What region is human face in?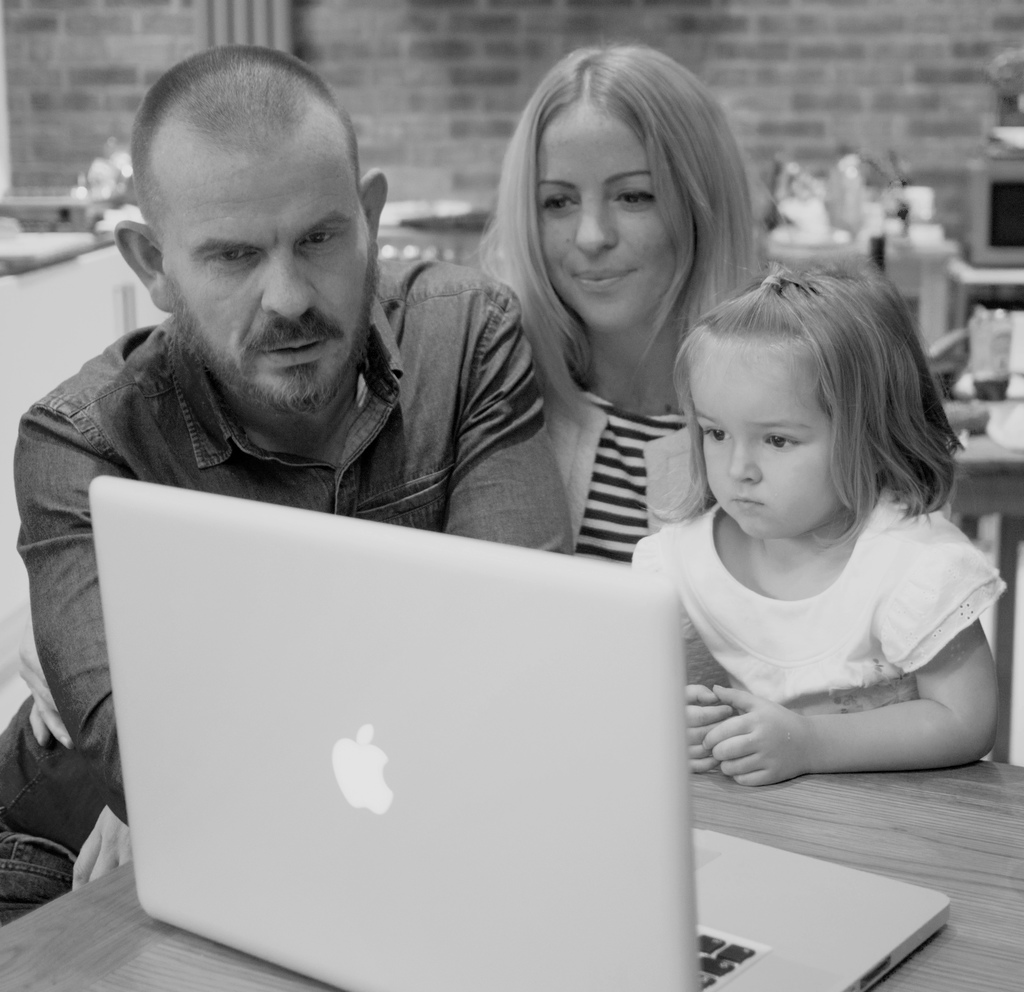
crop(168, 143, 375, 427).
